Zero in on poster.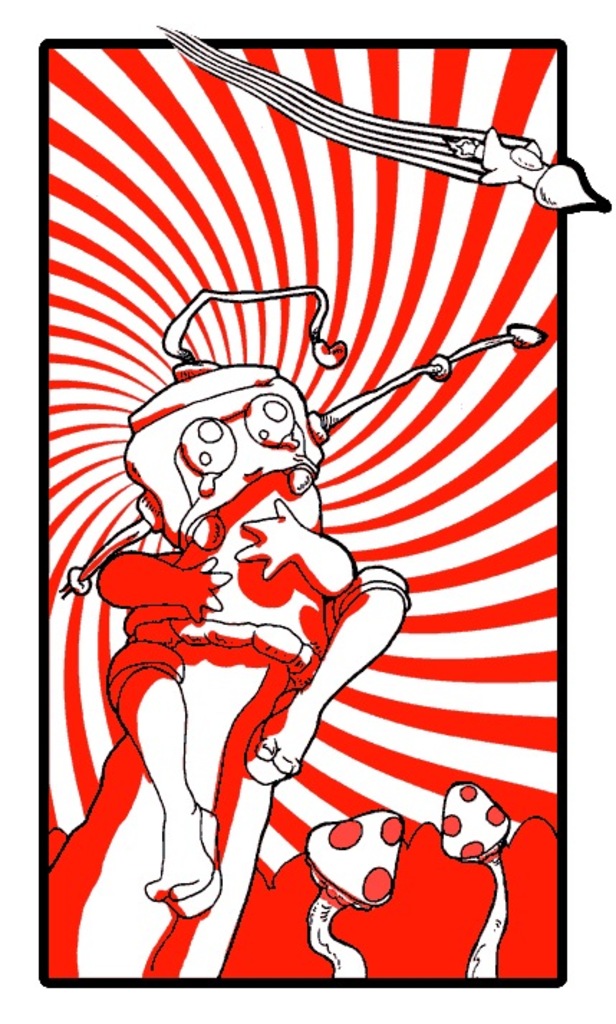
Zeroed in: BBox(0, 0, 615, 1023).
